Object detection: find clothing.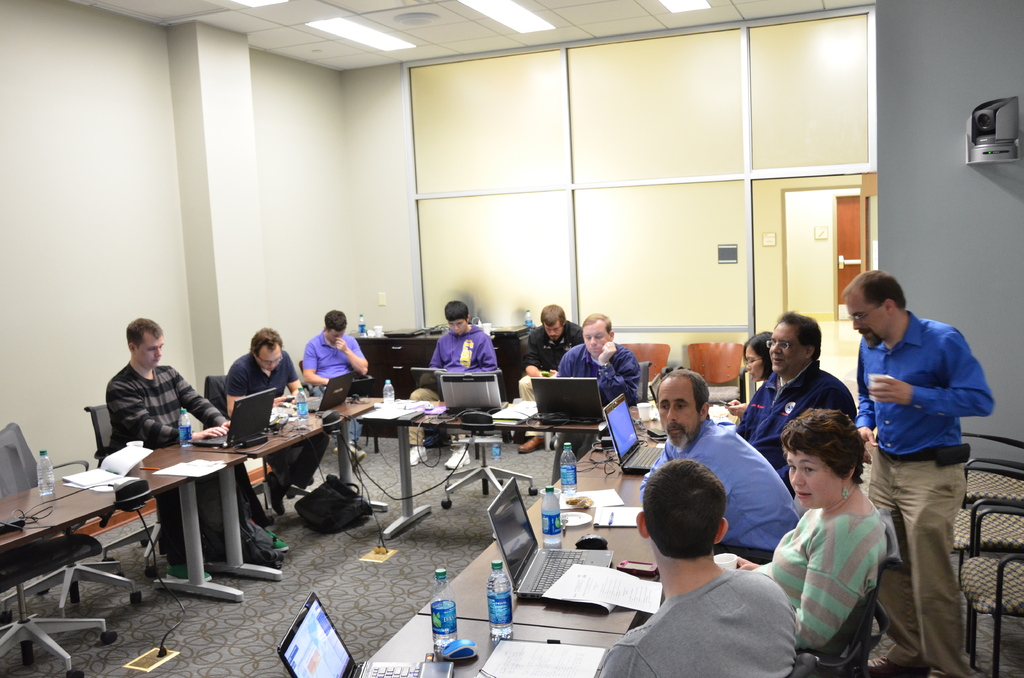
428, 321, 500, 373.
